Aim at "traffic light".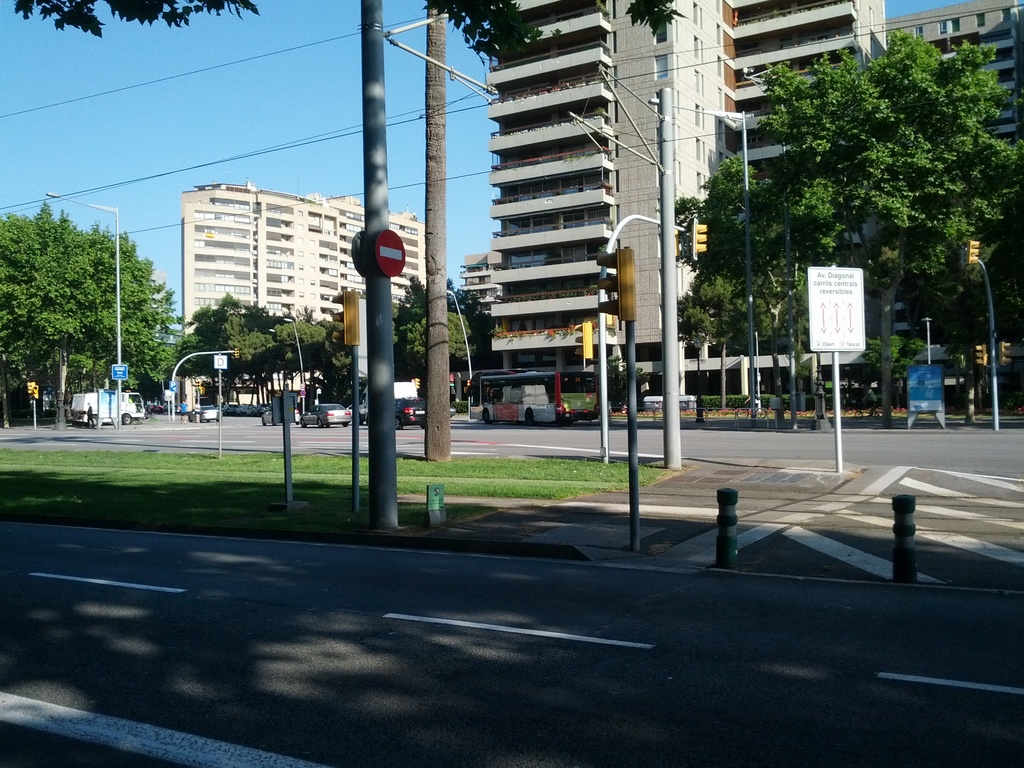
Aimed at left=694, top=216, right=708, bottom=260.
